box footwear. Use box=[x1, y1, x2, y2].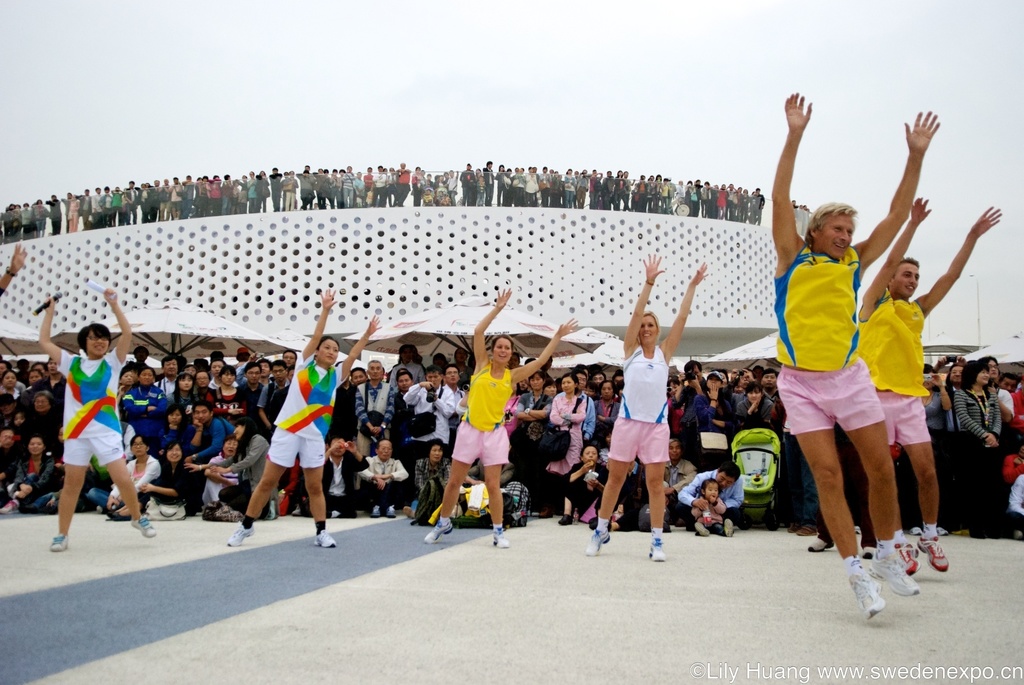
box=[2, 497, 19, 514].
